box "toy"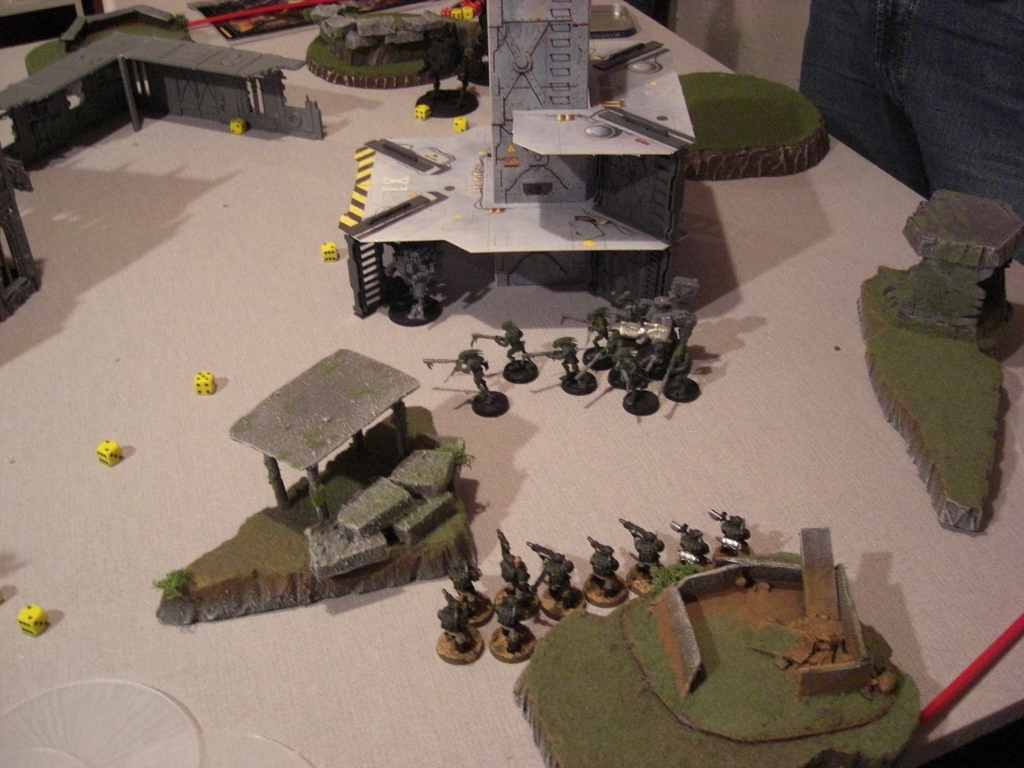
box=[17, 605, 47, 636]
